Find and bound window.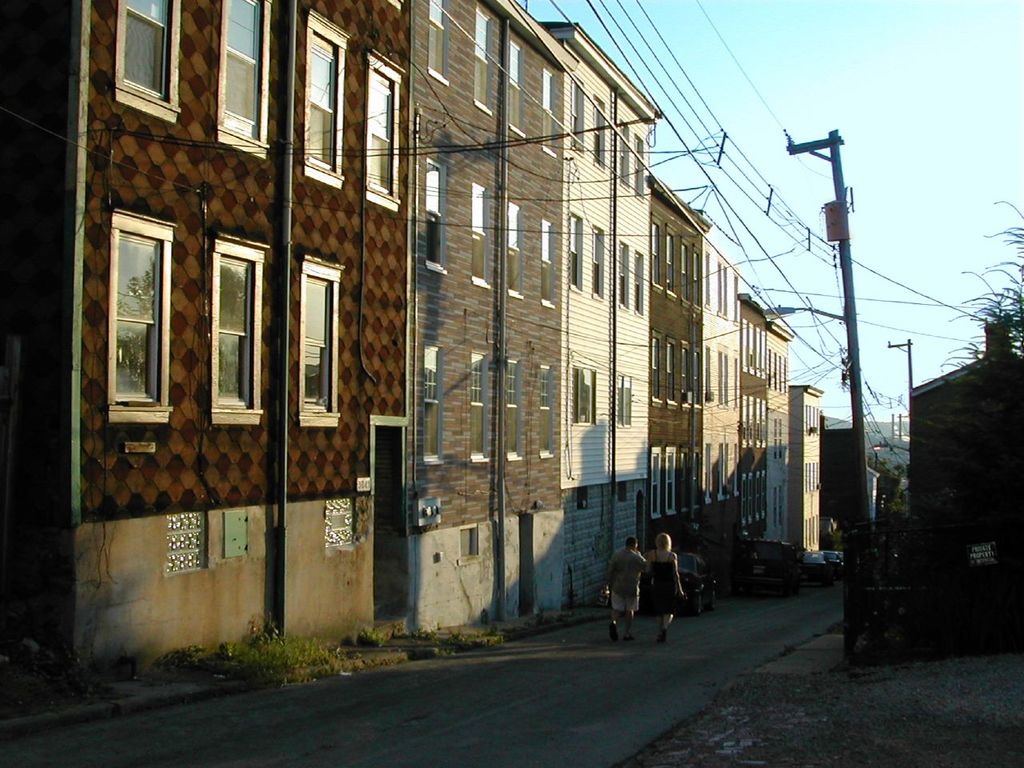
Bound: [left=426, top=346, right=438, bottom=470].
